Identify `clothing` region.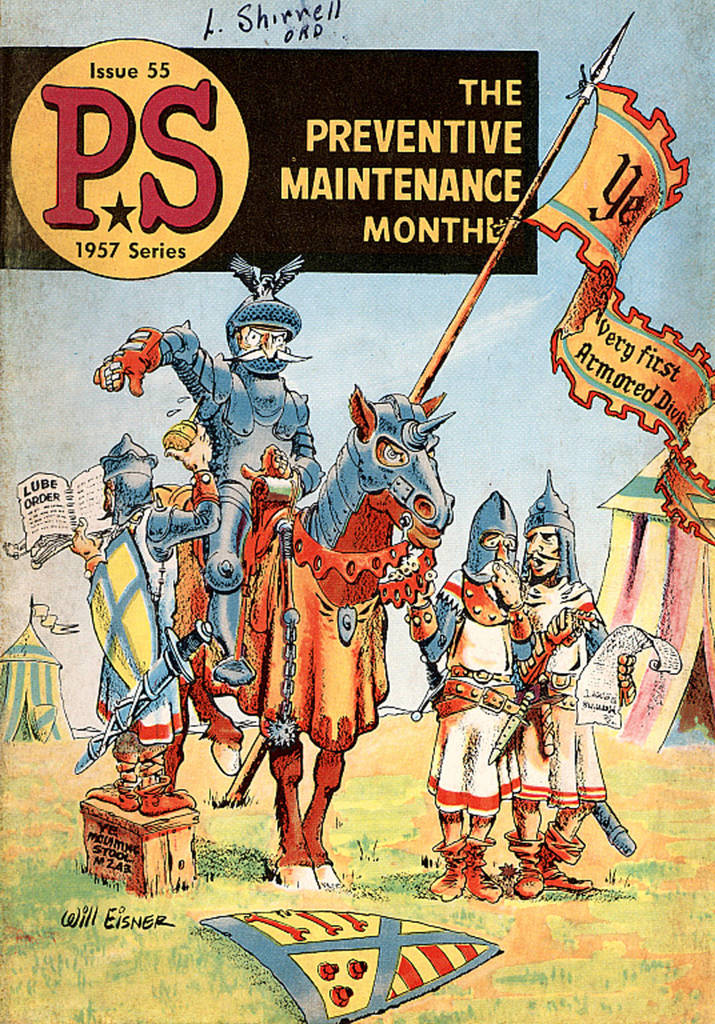
Region: 153/309/319/668.
